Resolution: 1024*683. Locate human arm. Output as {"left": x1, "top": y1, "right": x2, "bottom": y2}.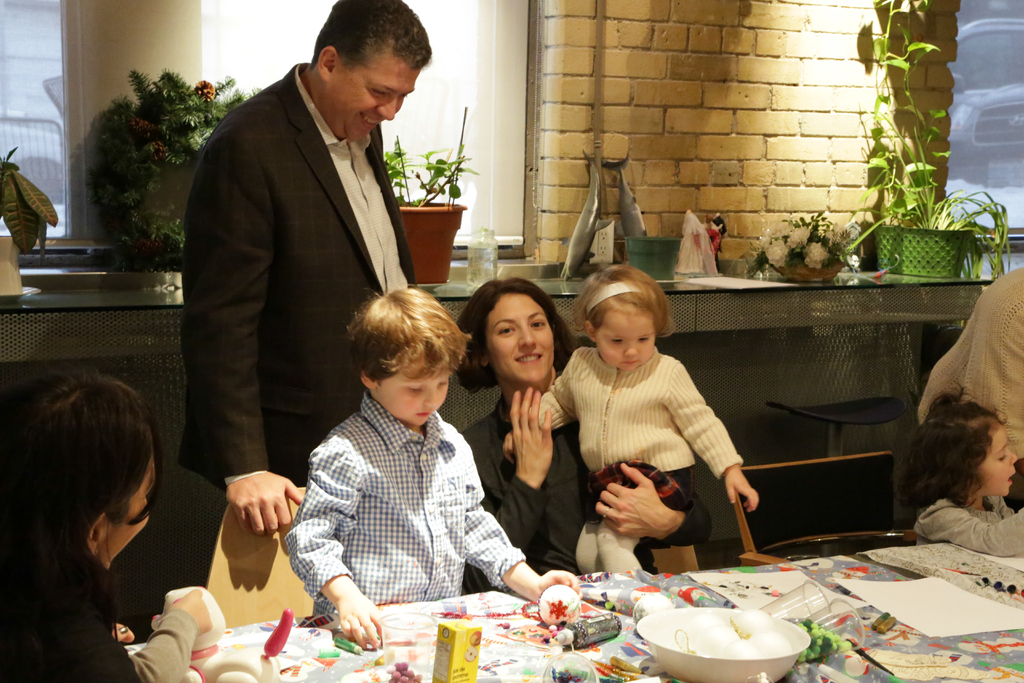
{"left": 667, "top": 366, "right": 758, "bottom": 516}.
